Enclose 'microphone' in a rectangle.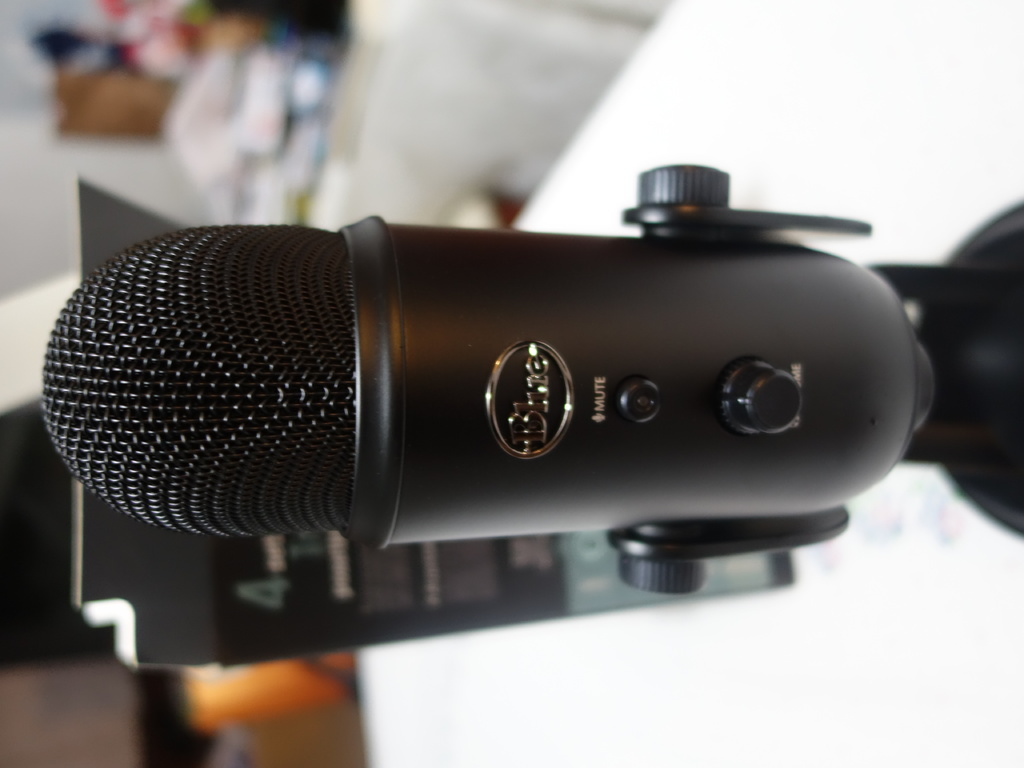
<bbox>36, 214, 942, 552</bbox>.
